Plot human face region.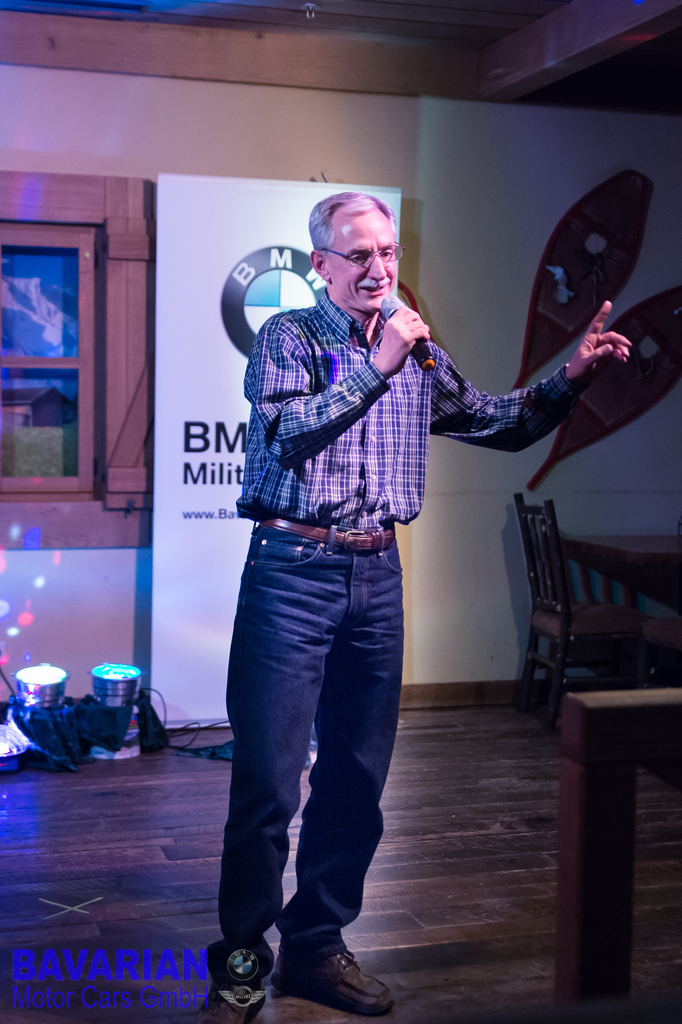
Plotted at region(331, 211, 400, 313).
